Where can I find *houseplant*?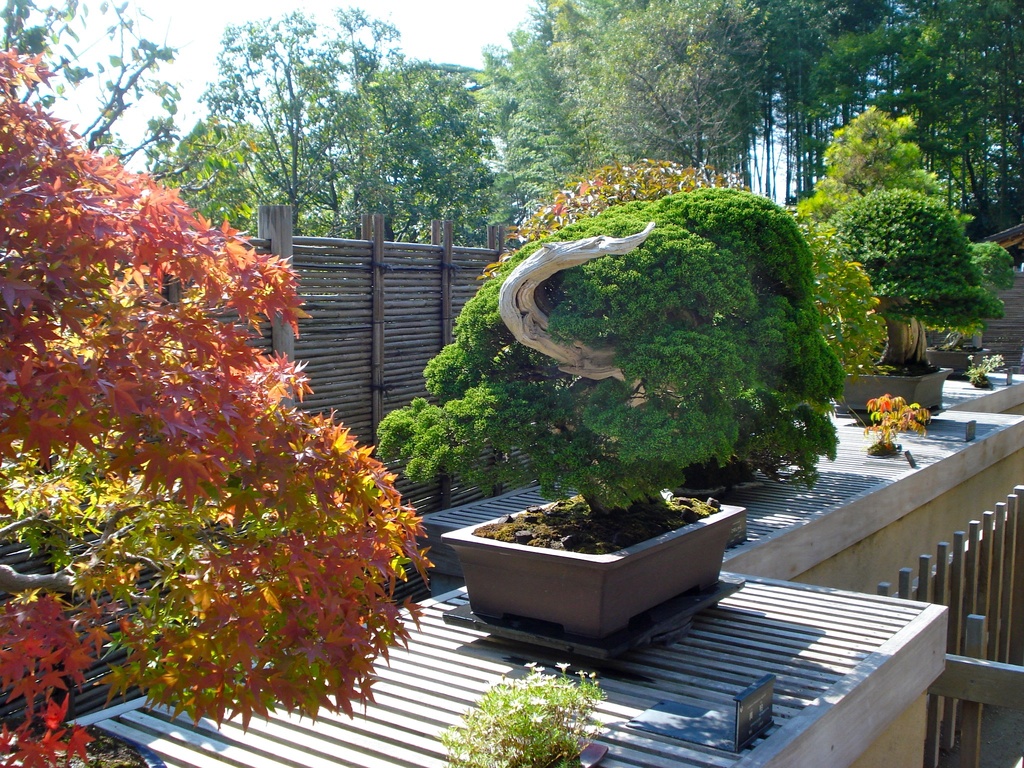
You can find it at select_region(797, 113, 976, 226).
